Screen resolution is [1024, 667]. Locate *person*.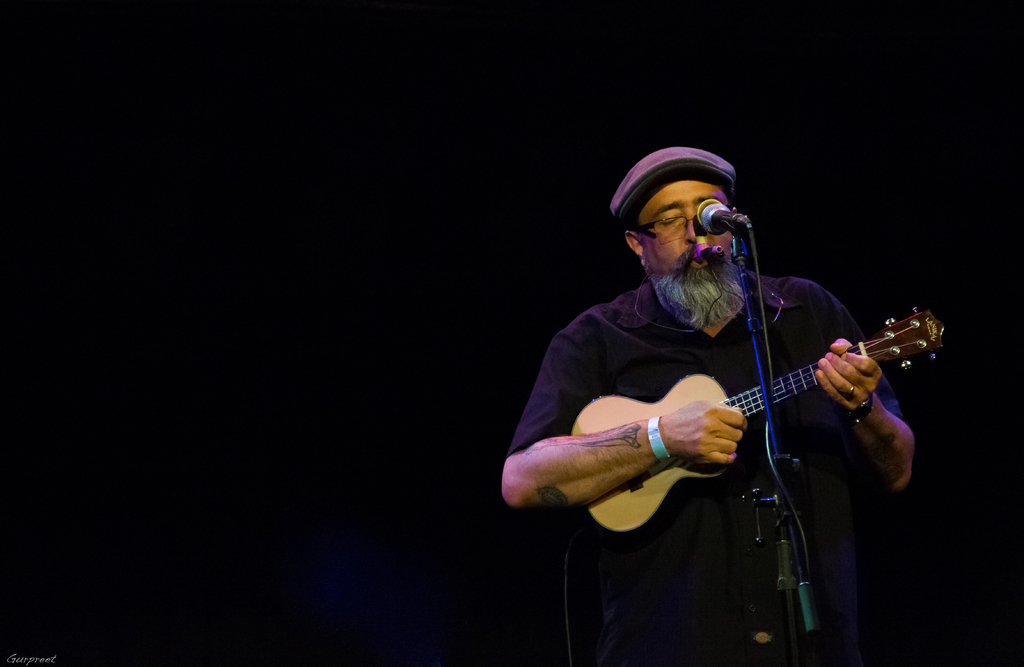
pyautogui.locateOnScreen(529, 125, 937, 623).
